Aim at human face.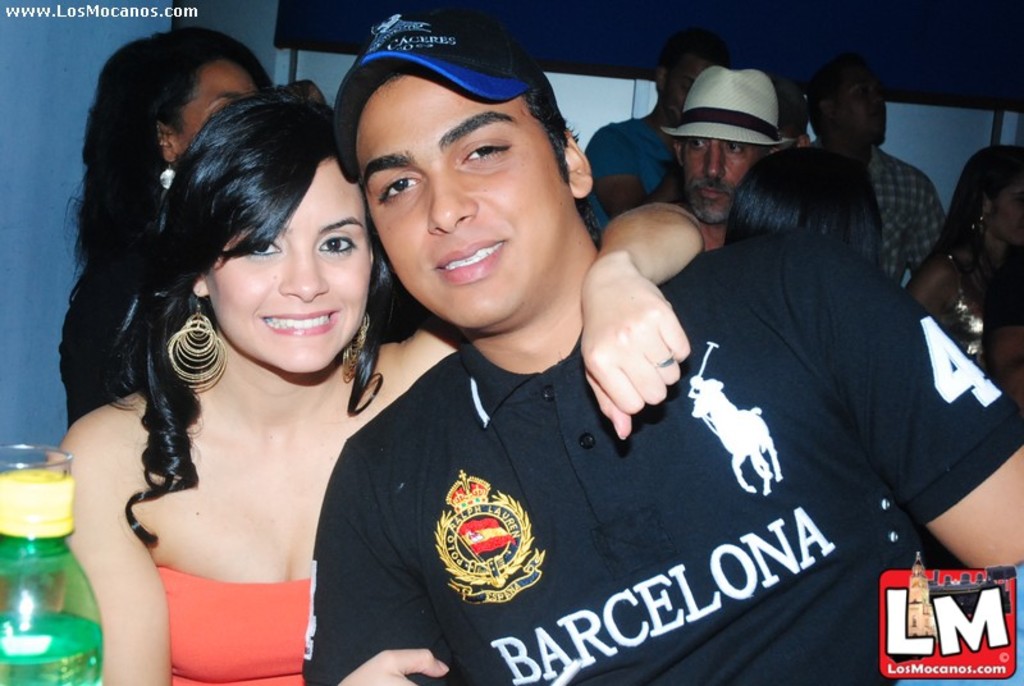
Aimed at (left=988, top=179, right=1023, bottom=251).
